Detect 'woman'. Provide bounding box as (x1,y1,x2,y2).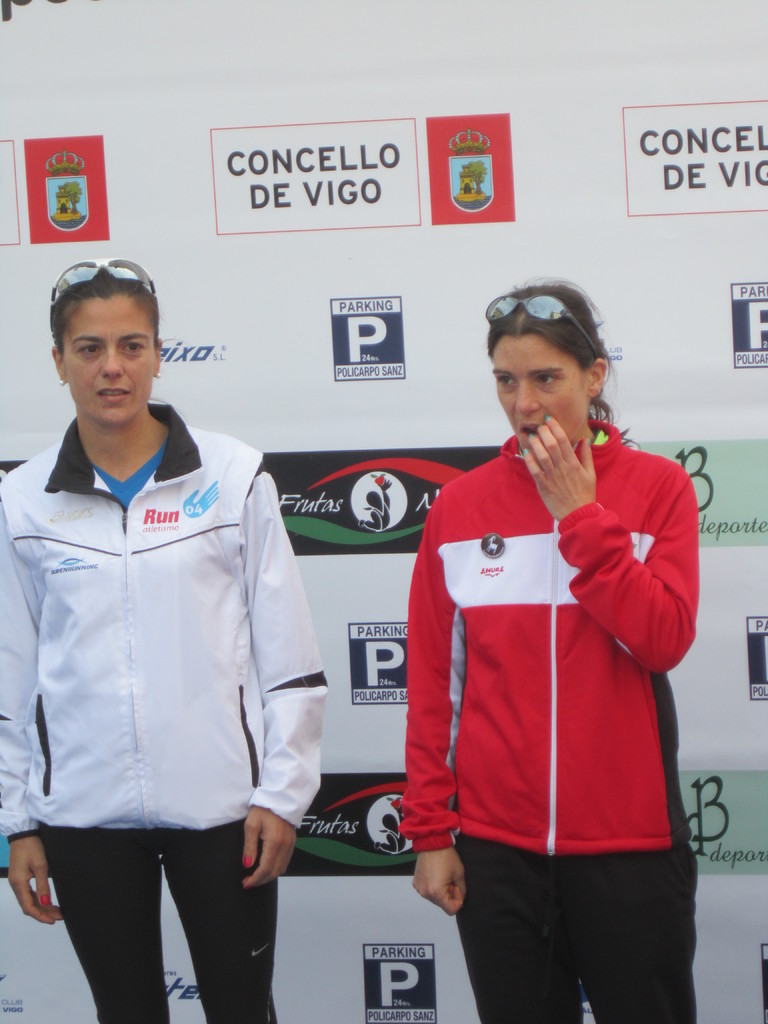
(394,280,694,1023).
